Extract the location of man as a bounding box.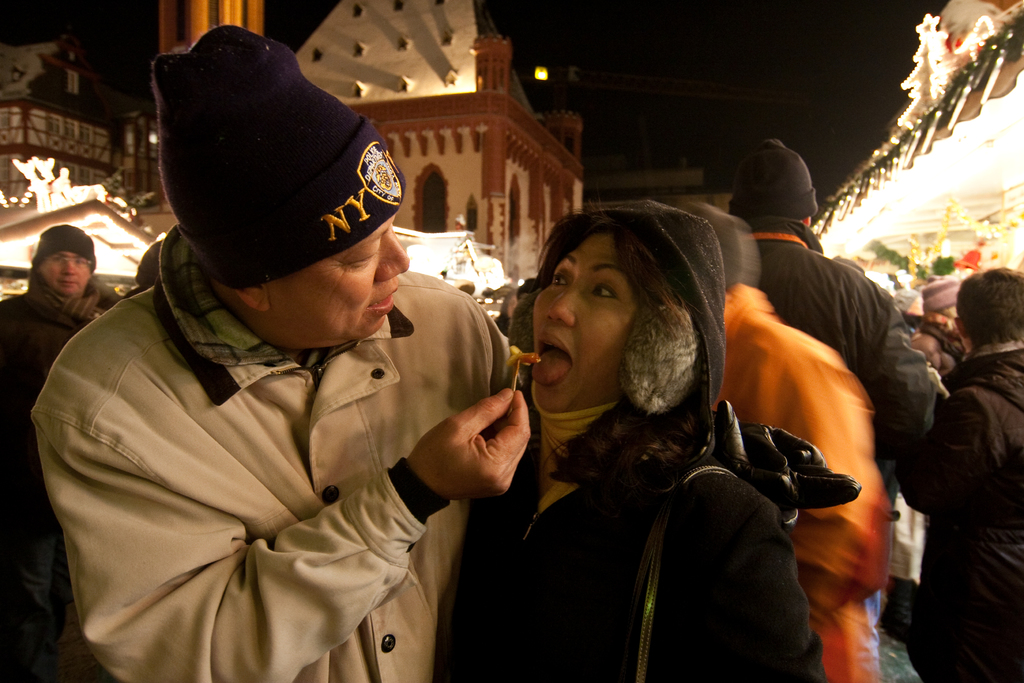
732:135:947:682.
